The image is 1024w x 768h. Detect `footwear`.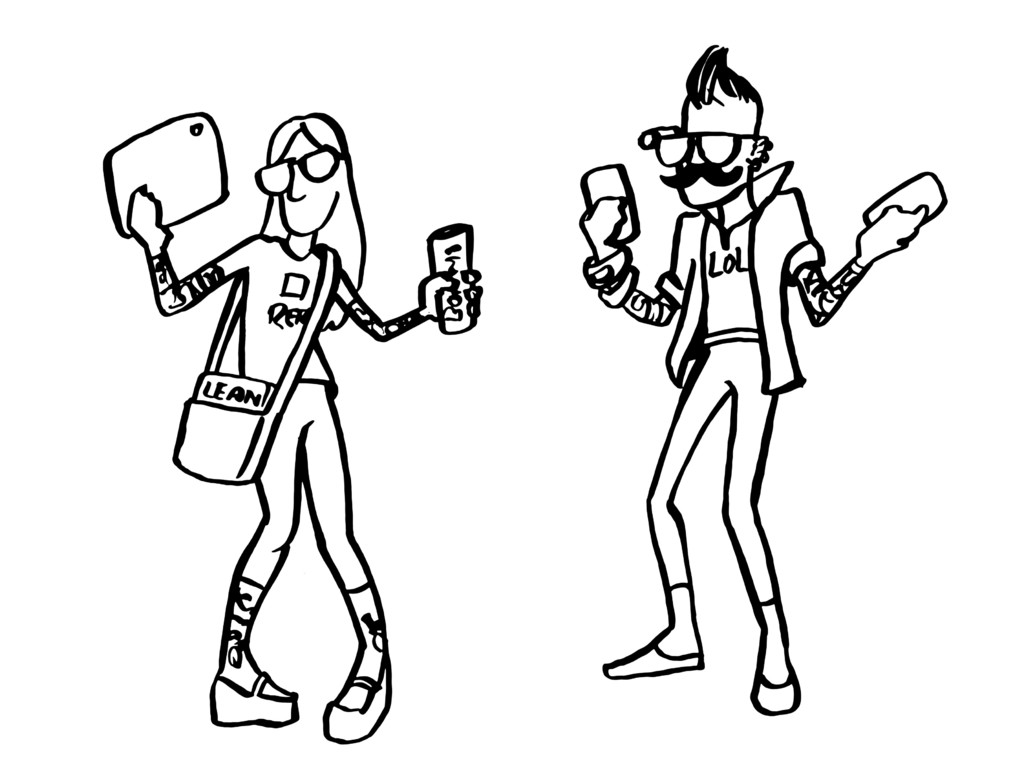
Detection: (x1=743, y1=594, x2=809, y2=708).
